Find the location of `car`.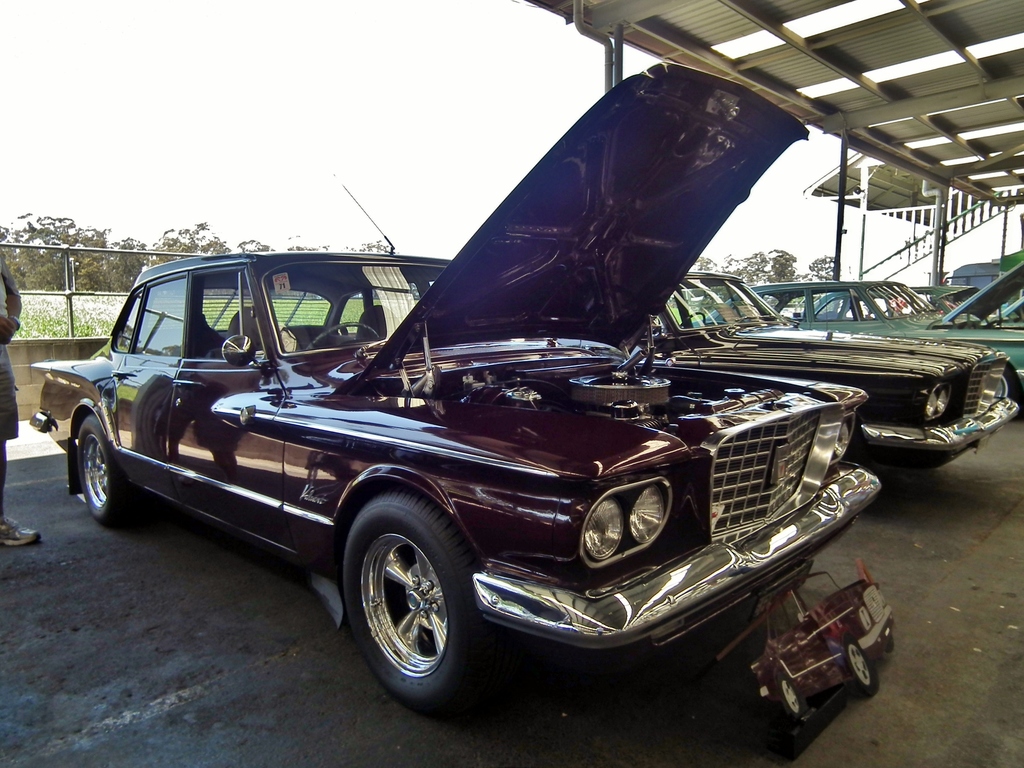
Location: <box>650,271,1021,477</box>.
